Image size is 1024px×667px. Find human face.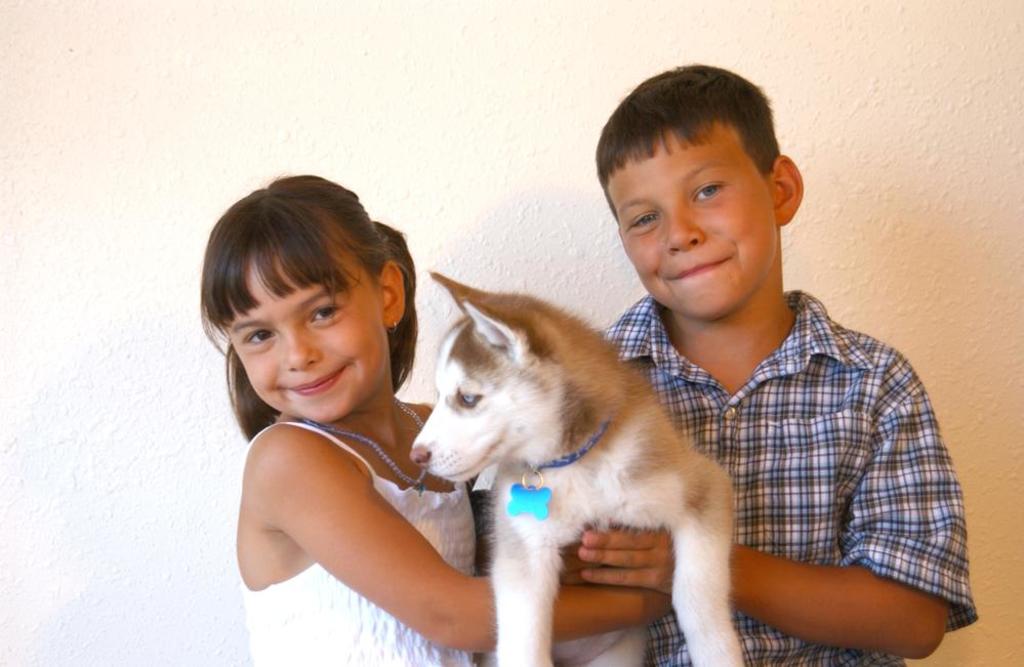
rect(618, 120, 787, 320).
